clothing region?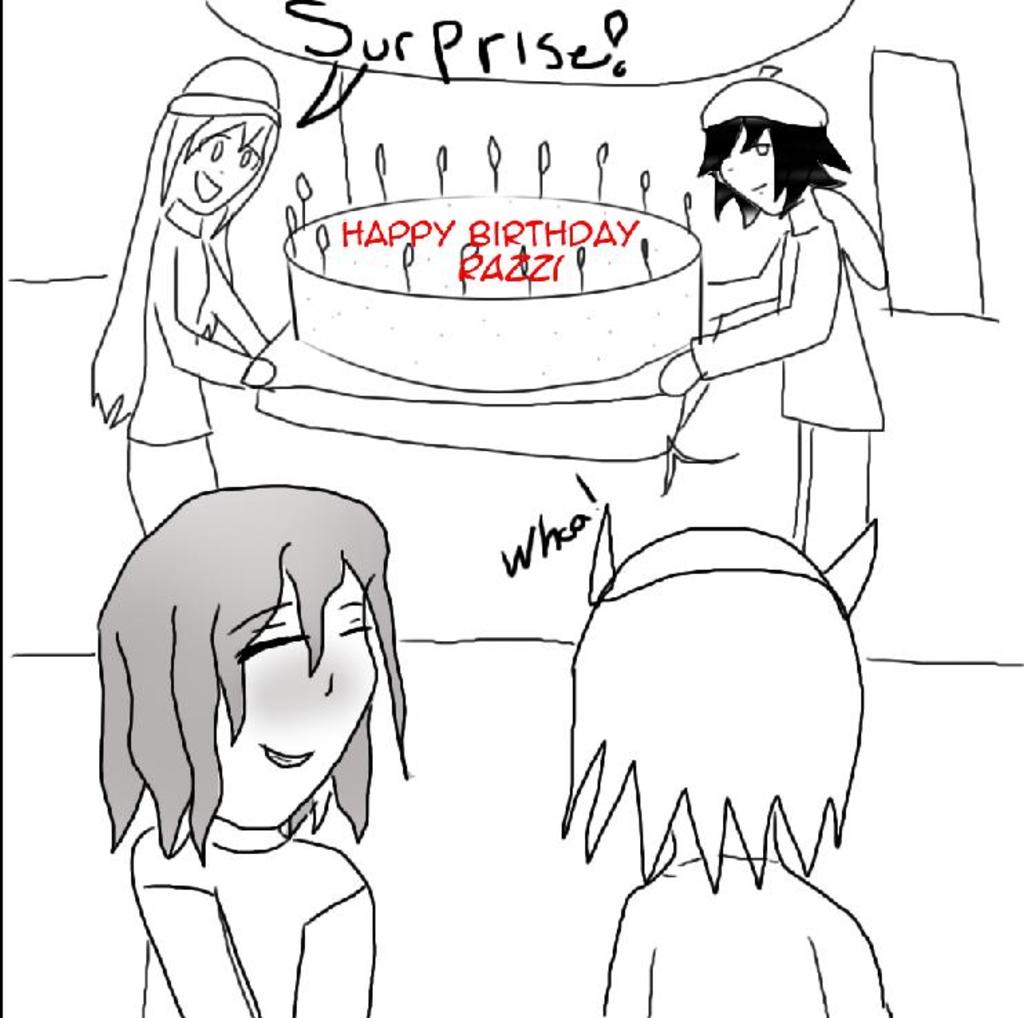
[132, 825, 357, 1017]
